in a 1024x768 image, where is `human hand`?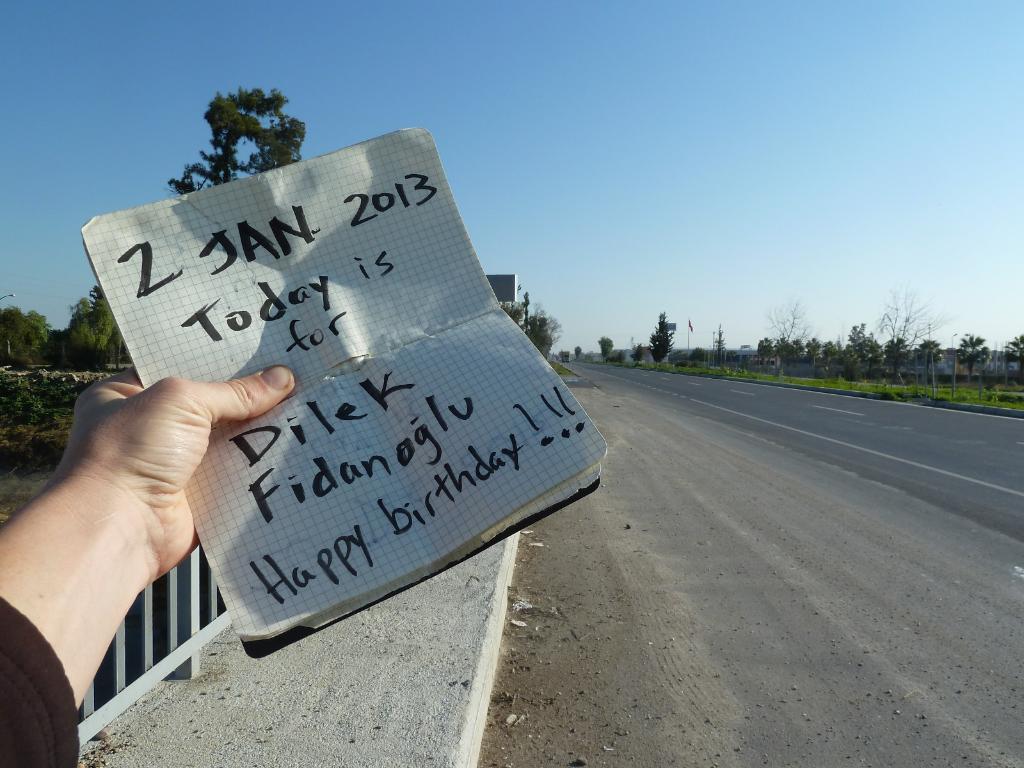
box(20, 360, 269, 685).
